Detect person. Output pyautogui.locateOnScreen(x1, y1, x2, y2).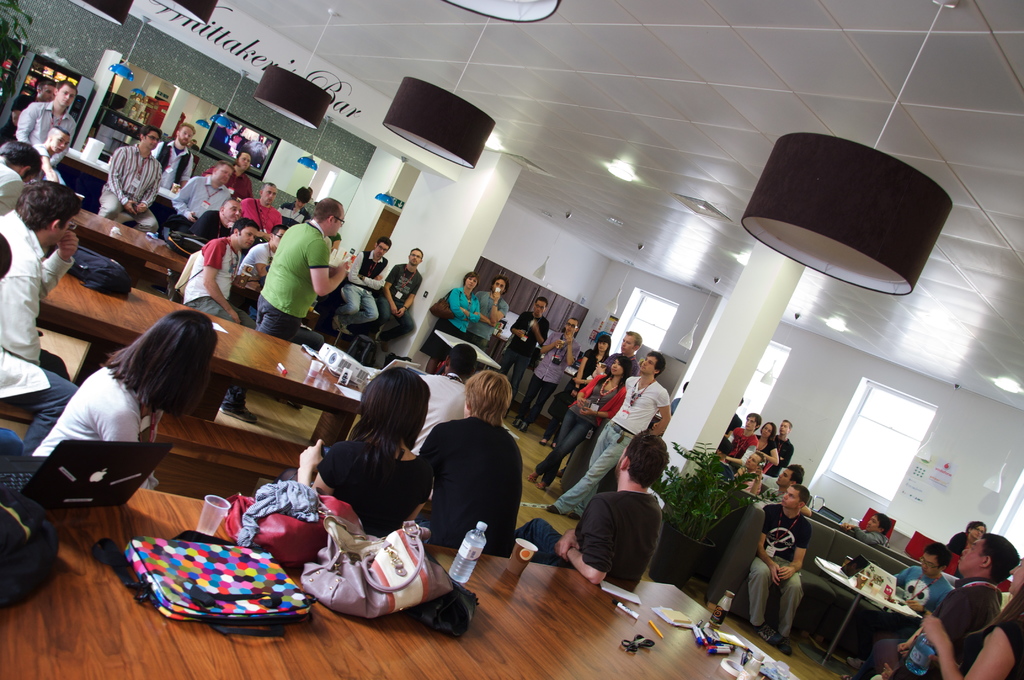
pyautogui.locateOnScreen(294, 365, 445, 540).
